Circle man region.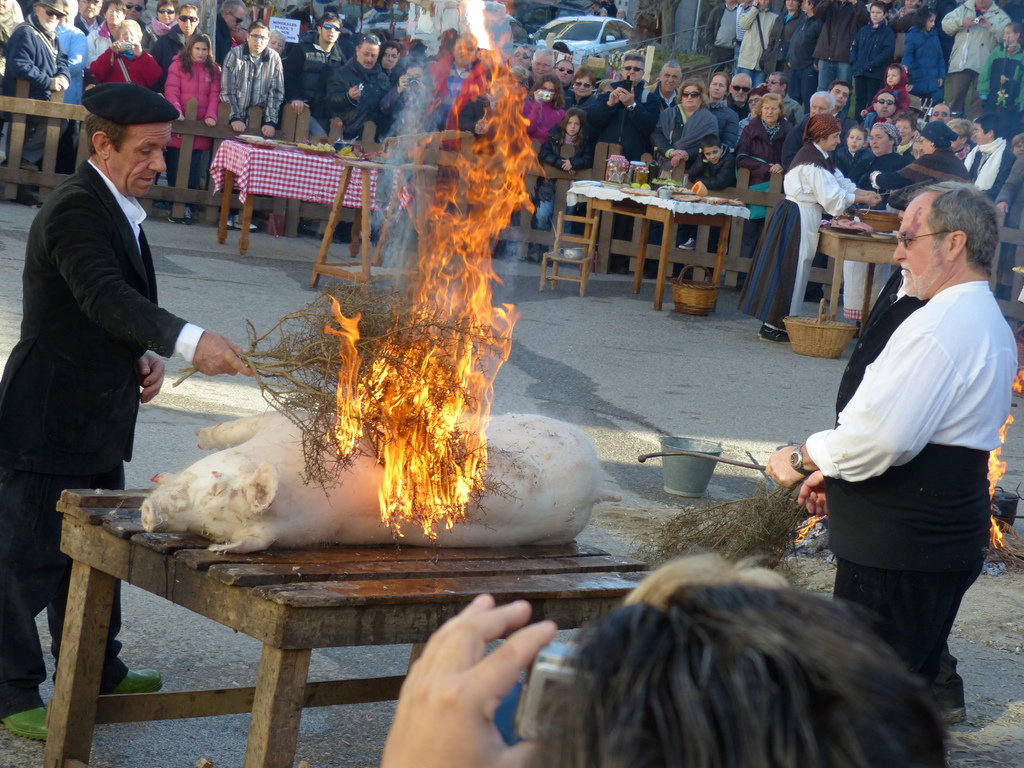
Region: 68:1:99:38.
